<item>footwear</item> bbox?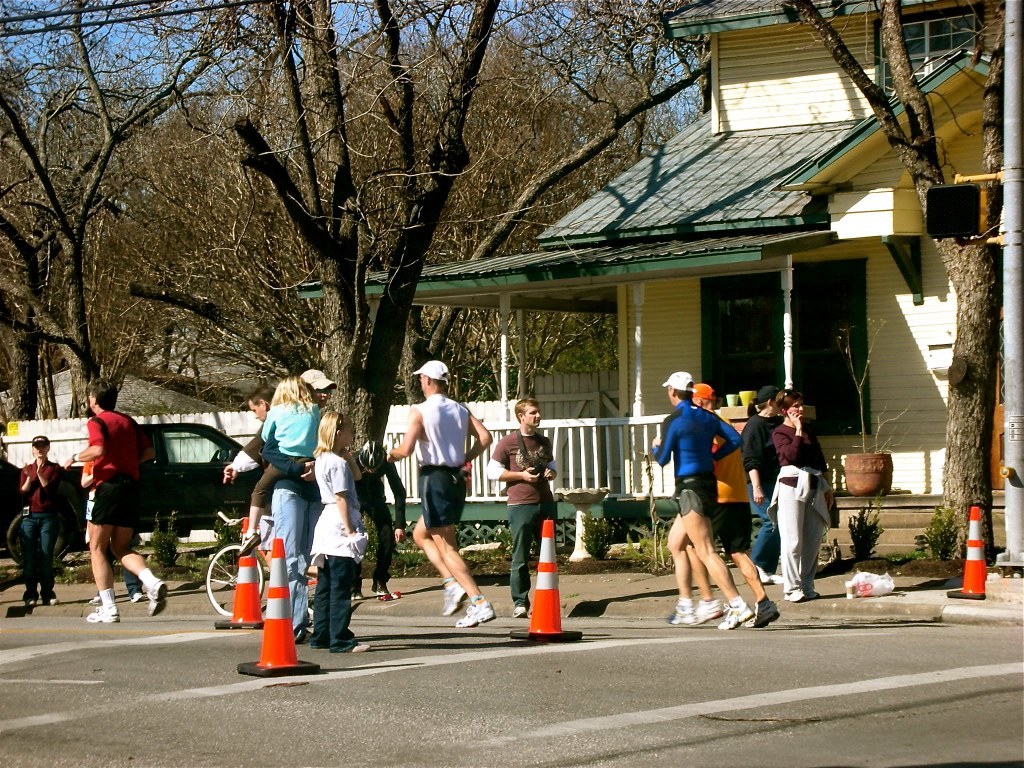
left=81, top=604, right=117, bottom=625
